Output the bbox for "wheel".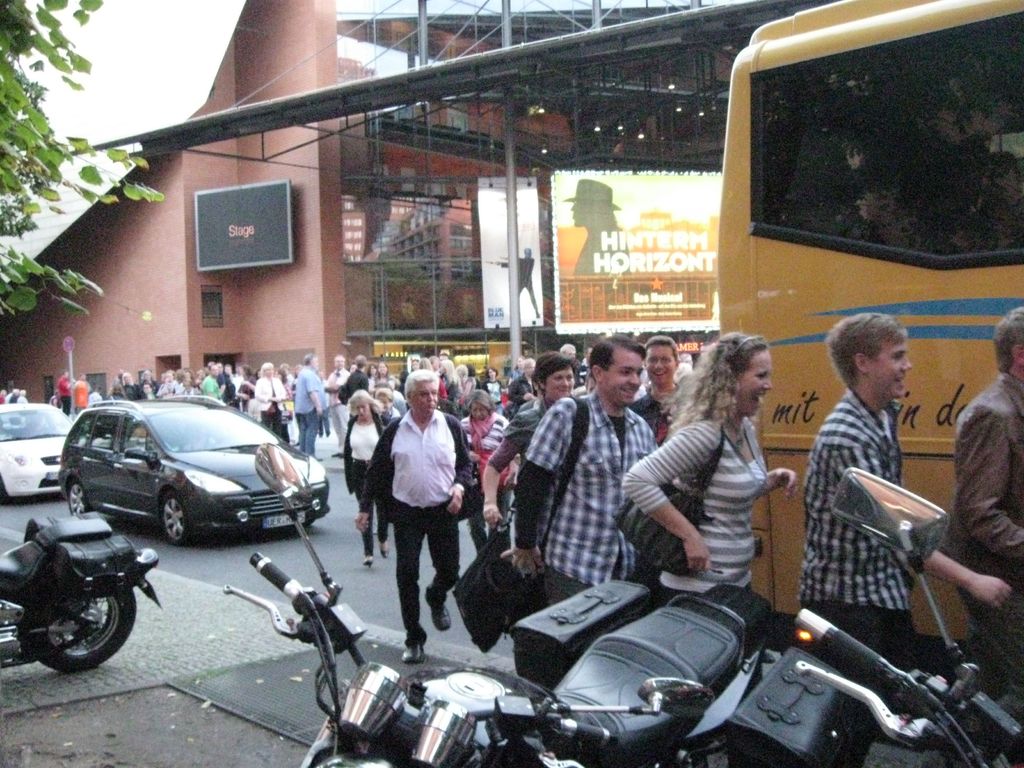
bbox(68, 479, 88, 518).
